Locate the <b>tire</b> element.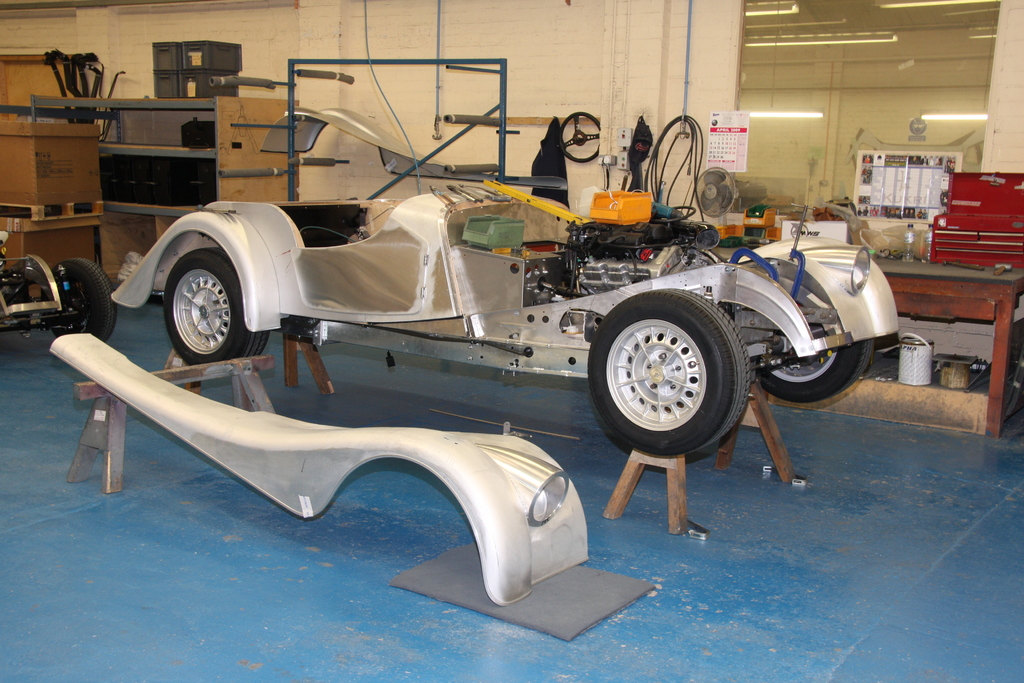
Element bbox: left=751, top=300, right=874, bottom=402.
